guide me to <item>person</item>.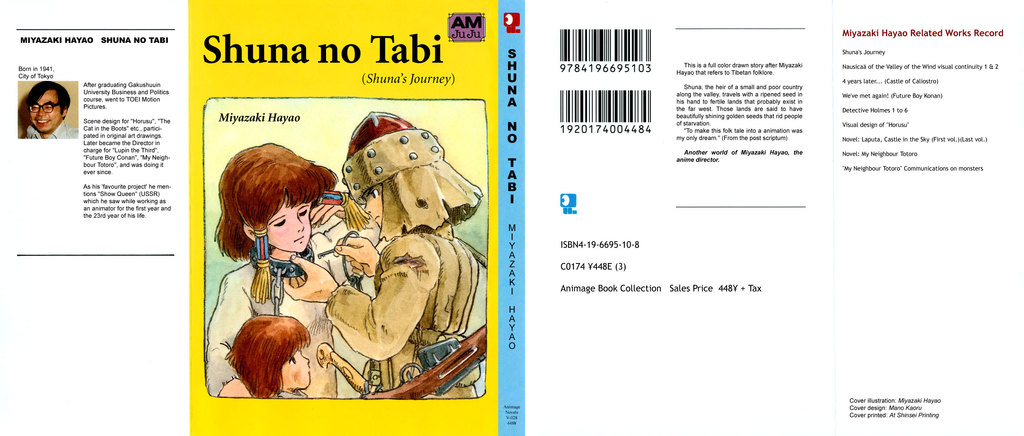
Guidance: <box>225,314,311,396</box>.
